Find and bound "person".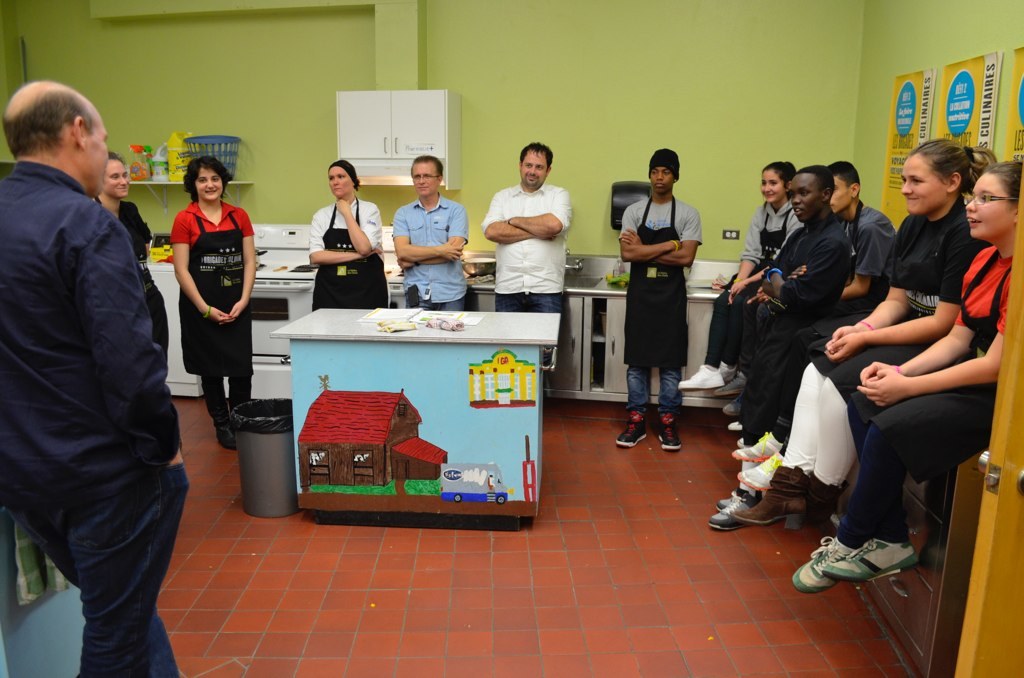
Bound: 619 149 704 448.
